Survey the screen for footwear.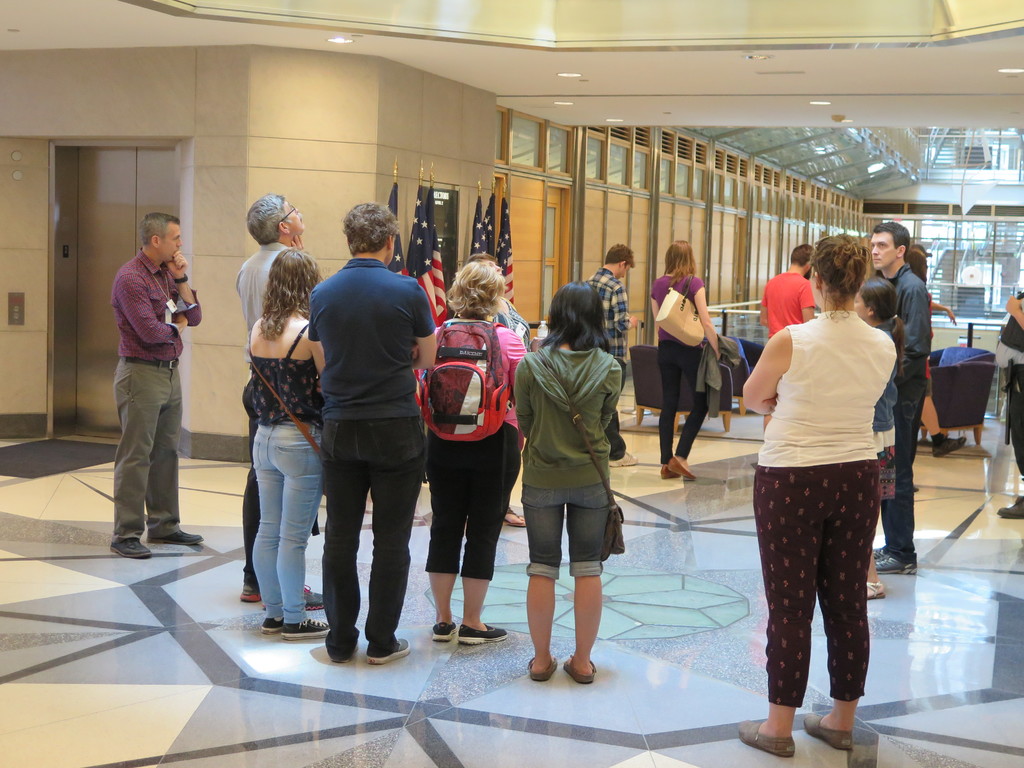
Survey found: l=366, t=636, r=407, b=665.
